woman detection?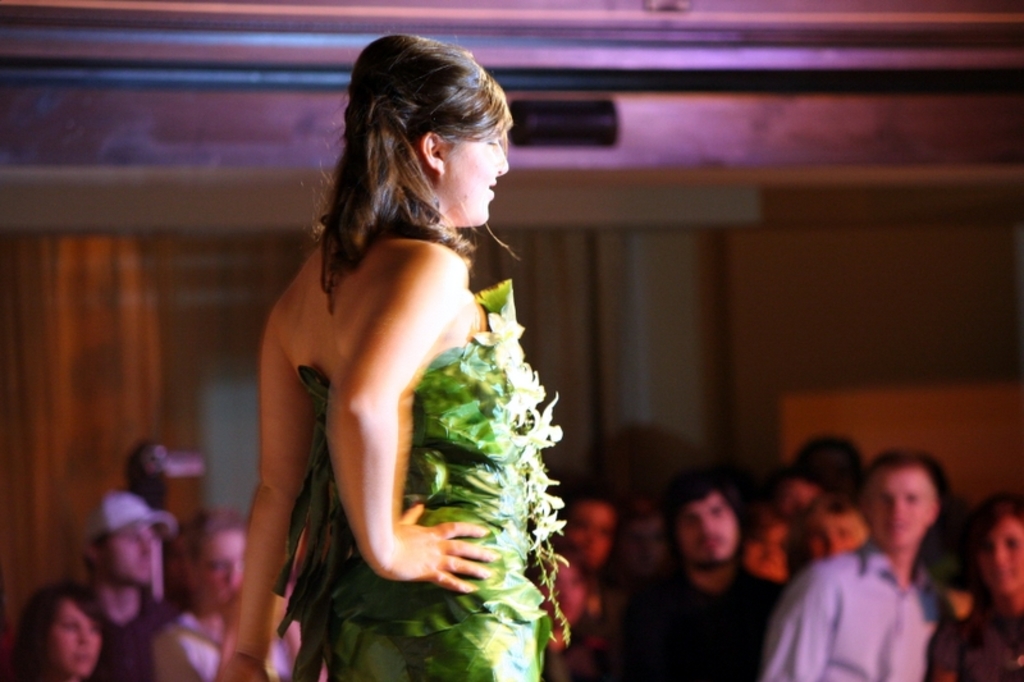
<box>227,52,579,672</box>
